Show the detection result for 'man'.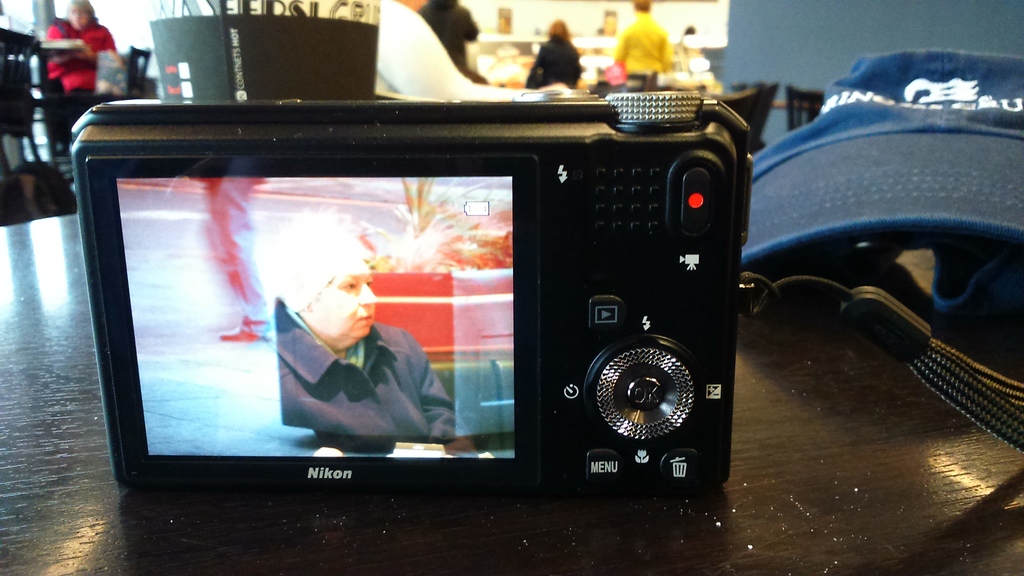
[425, 0, 487, 85].
